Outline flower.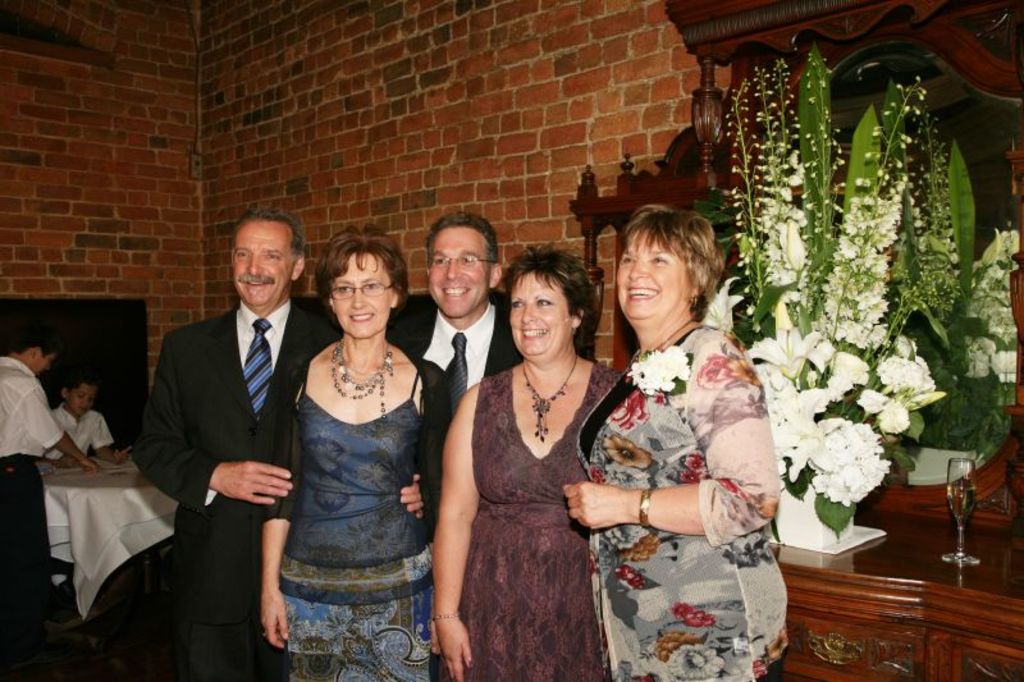
Outline: 602,431,650,470.
